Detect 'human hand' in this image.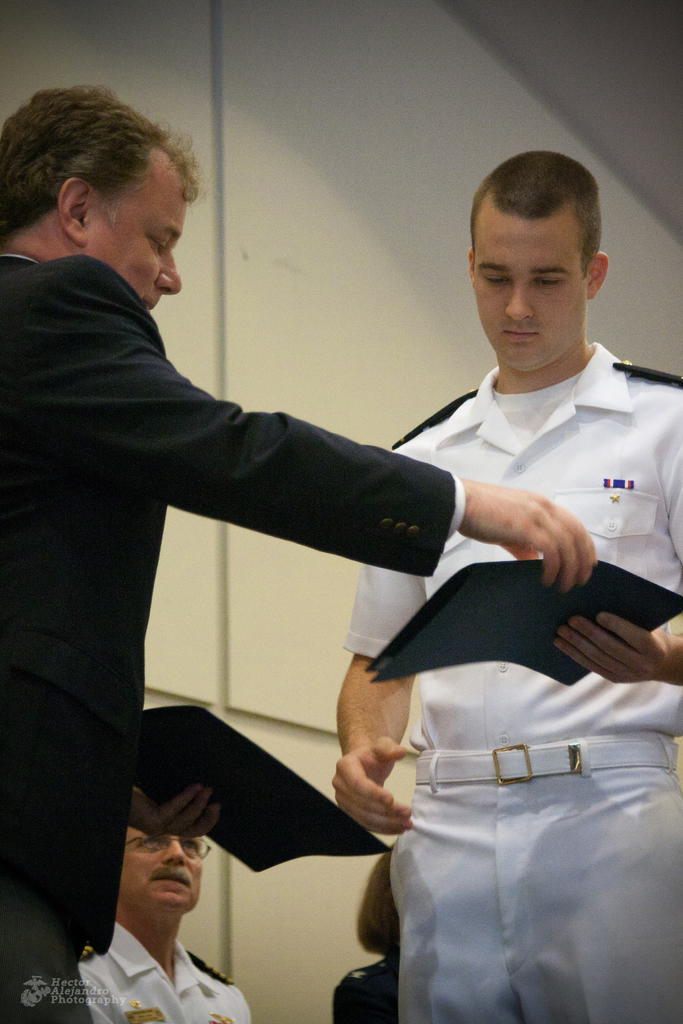
Detection: (left=549, top=609, right=680, bottom=686).
